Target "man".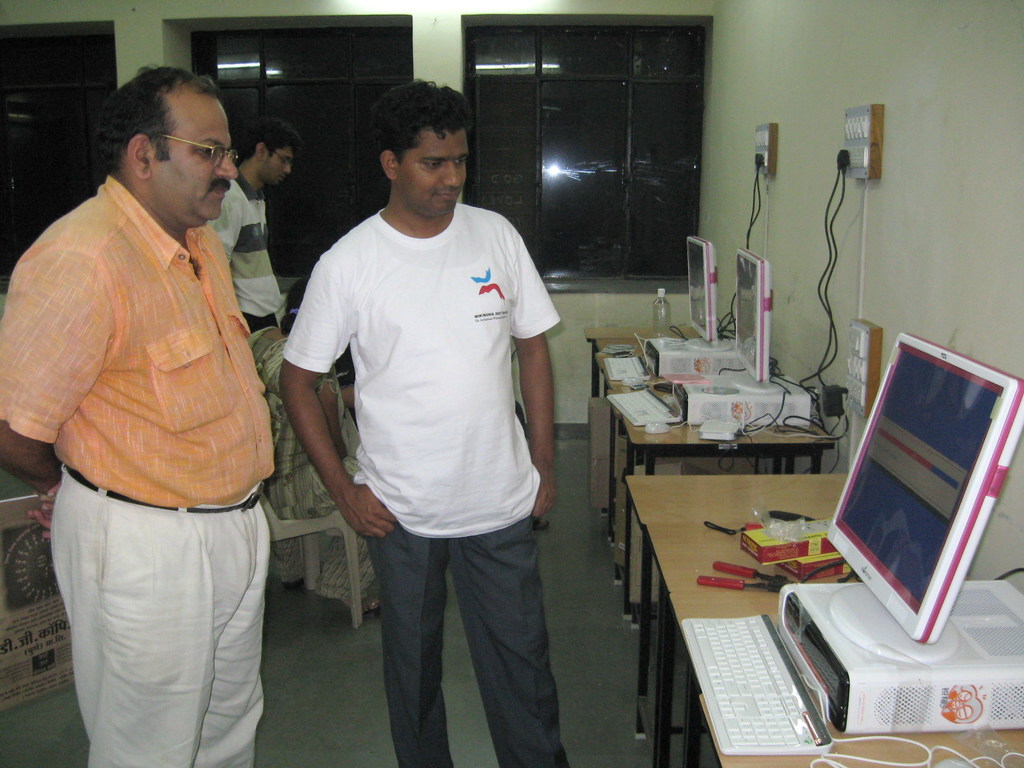
Target region: pyautogui.locateOnScreen(0, 66, 271, 767).
